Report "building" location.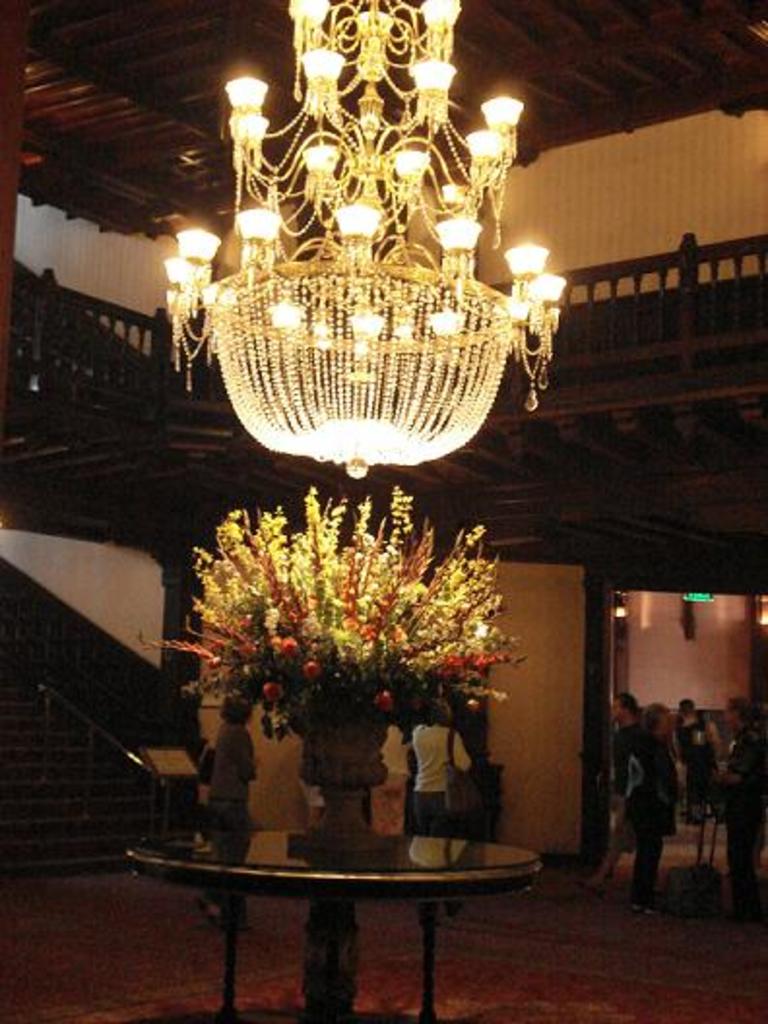
Report: detection(0, 0, 766, 1022).
